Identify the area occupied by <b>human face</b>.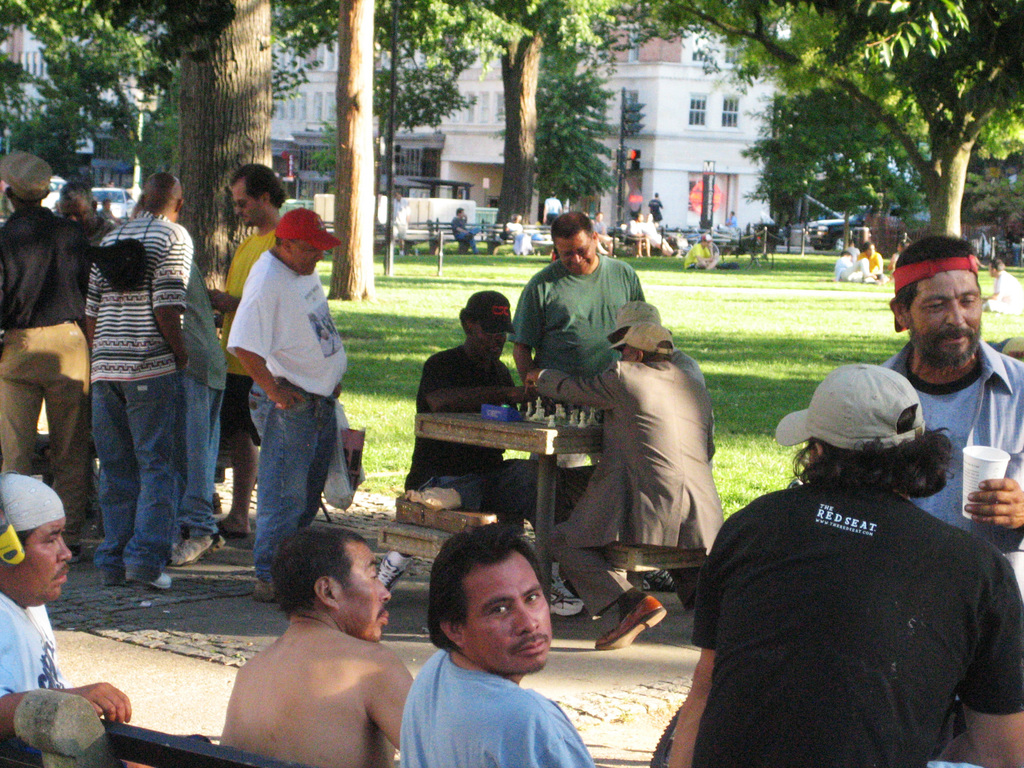
Area: rect(0, 517, 72, 600).
